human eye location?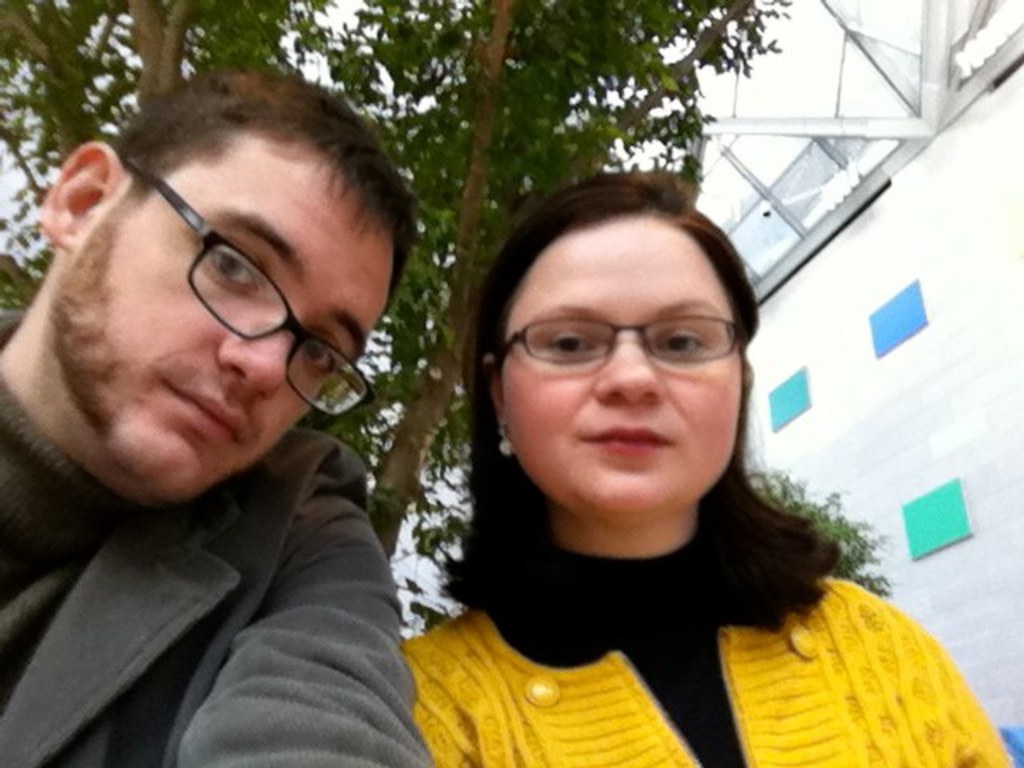
BBox(648, 320, 709, 362)
